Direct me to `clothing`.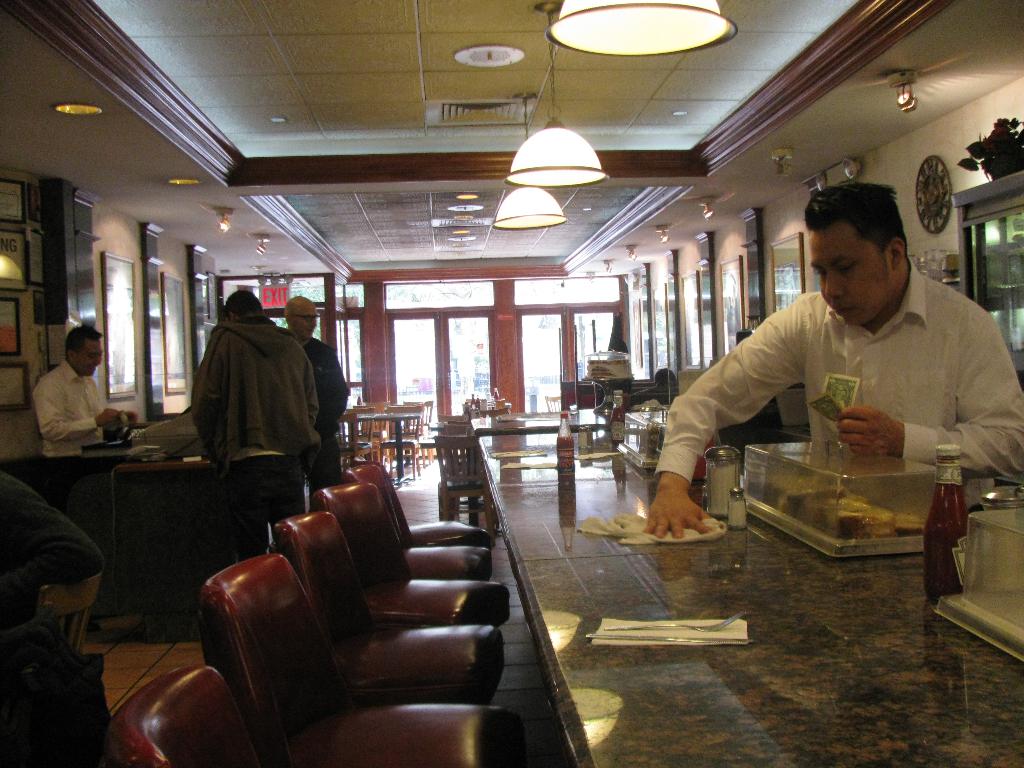
Direction: 33 353 110 451.
